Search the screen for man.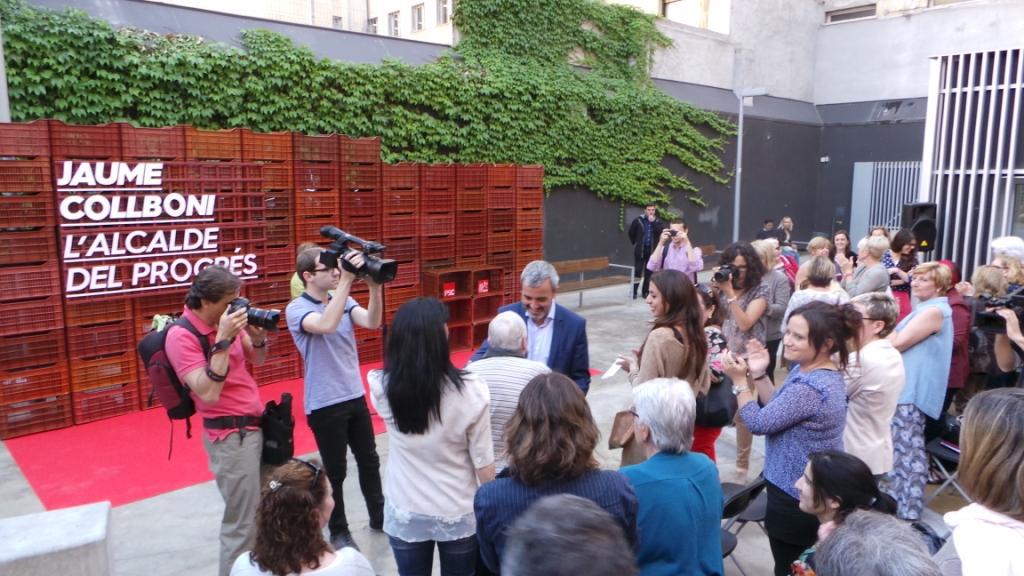
Found at detection(466, 322, 546, 467).
